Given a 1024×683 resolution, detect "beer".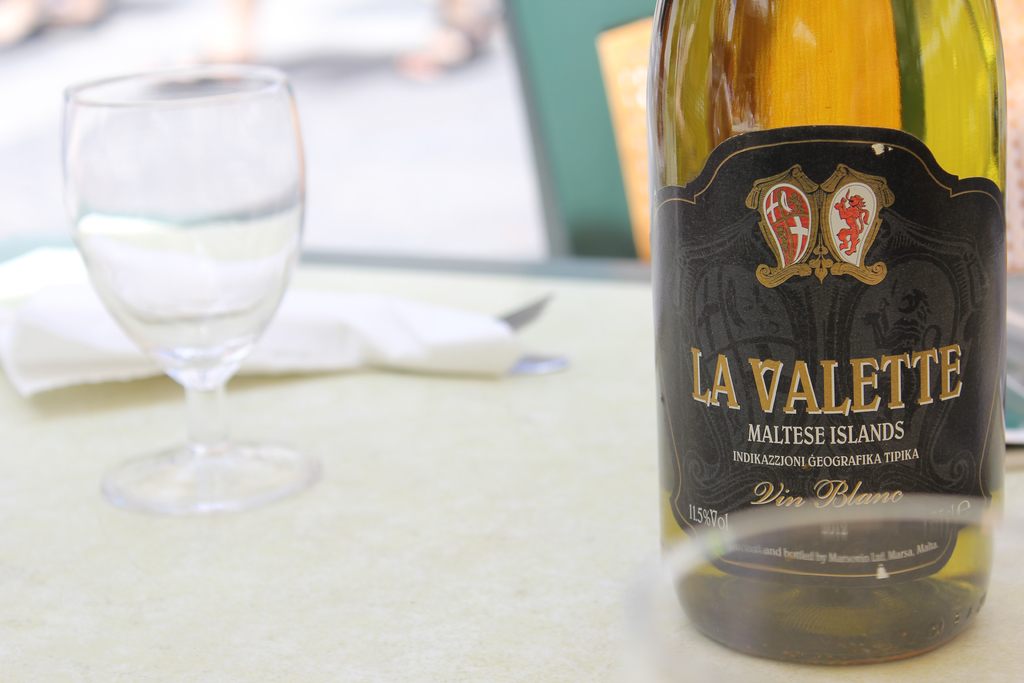
bbox=[648, 0, 1006, 668].
